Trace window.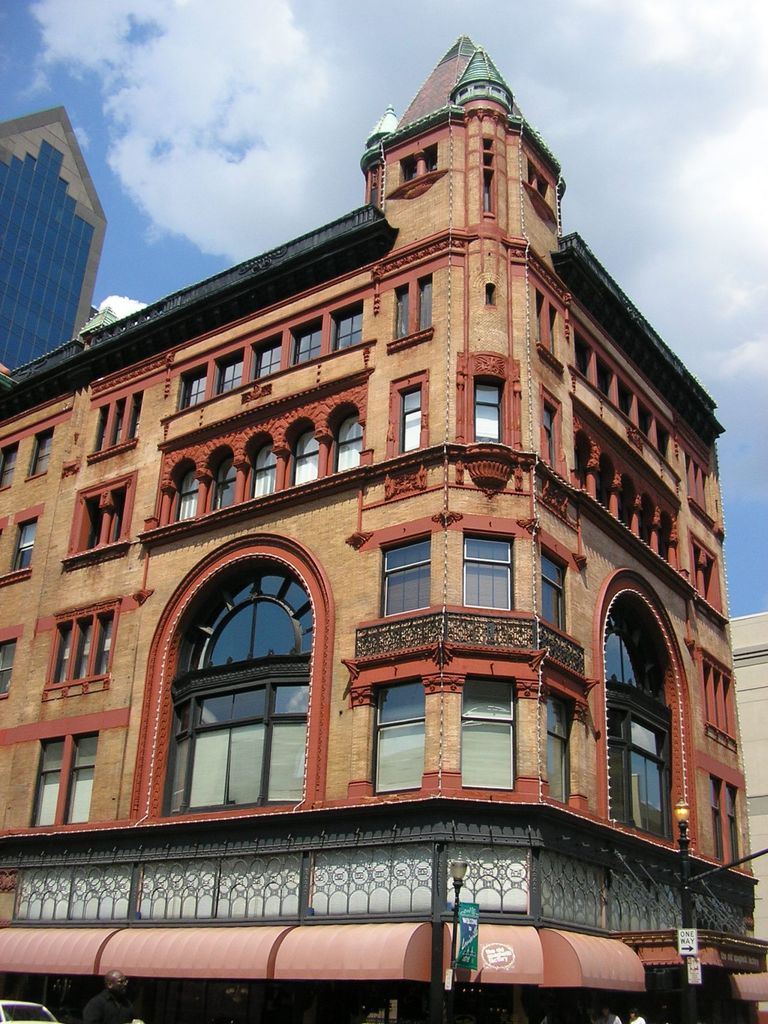
Traced to locate(215, 344, 243, 391).
